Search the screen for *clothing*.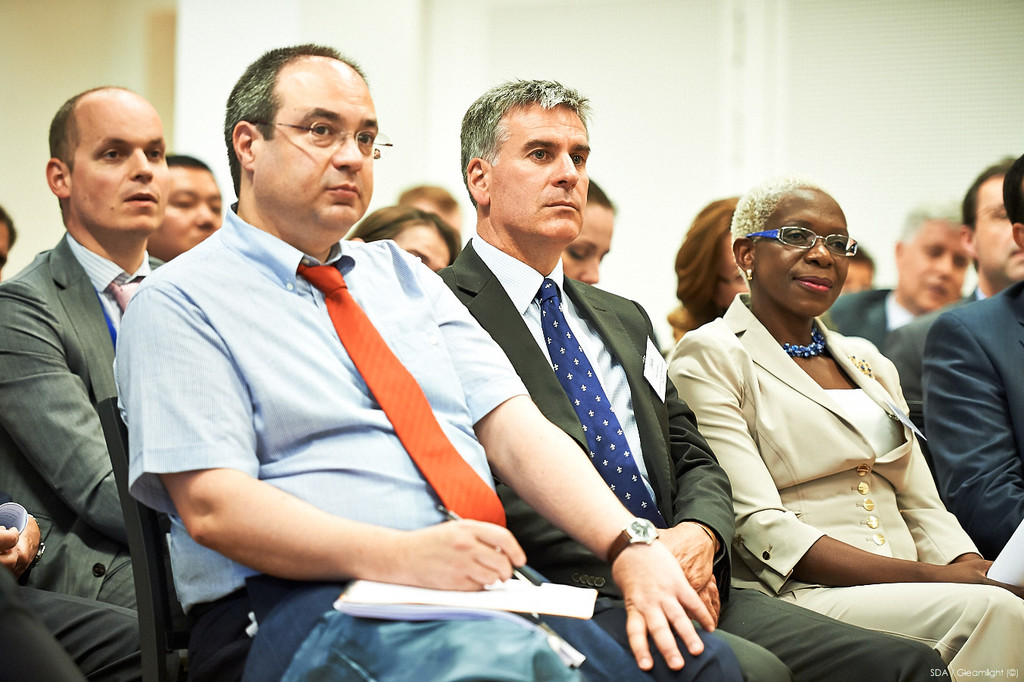
Found at 440 233 948 681.
